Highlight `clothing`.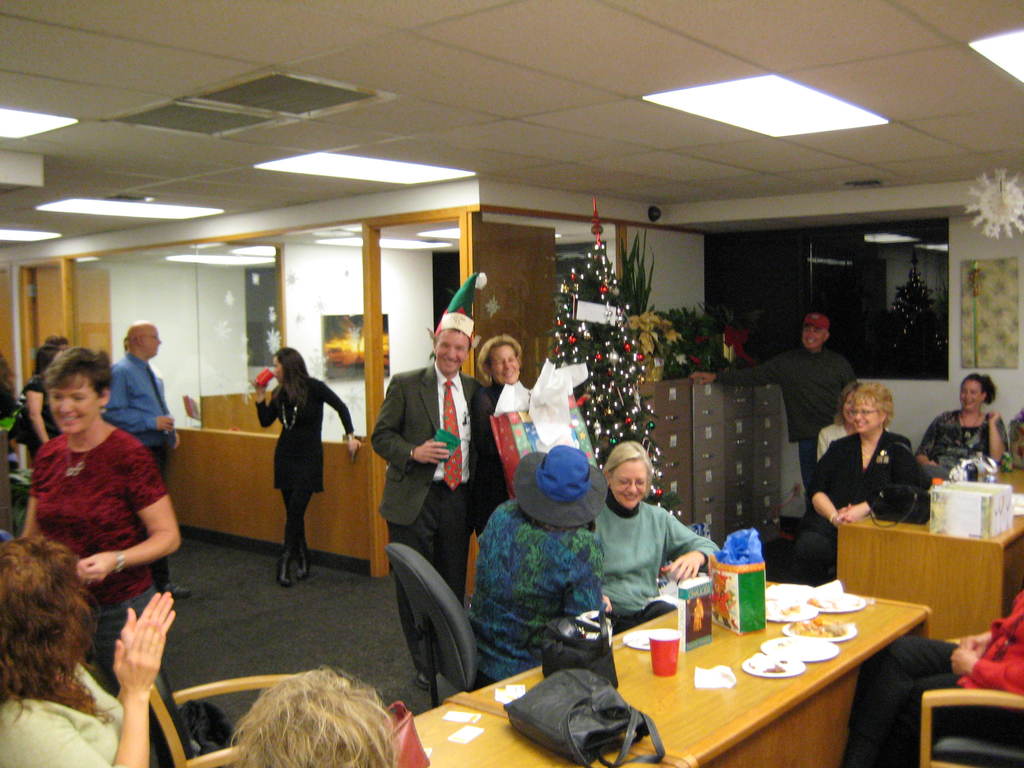
Highlighted region: 923:409:1009:471.
